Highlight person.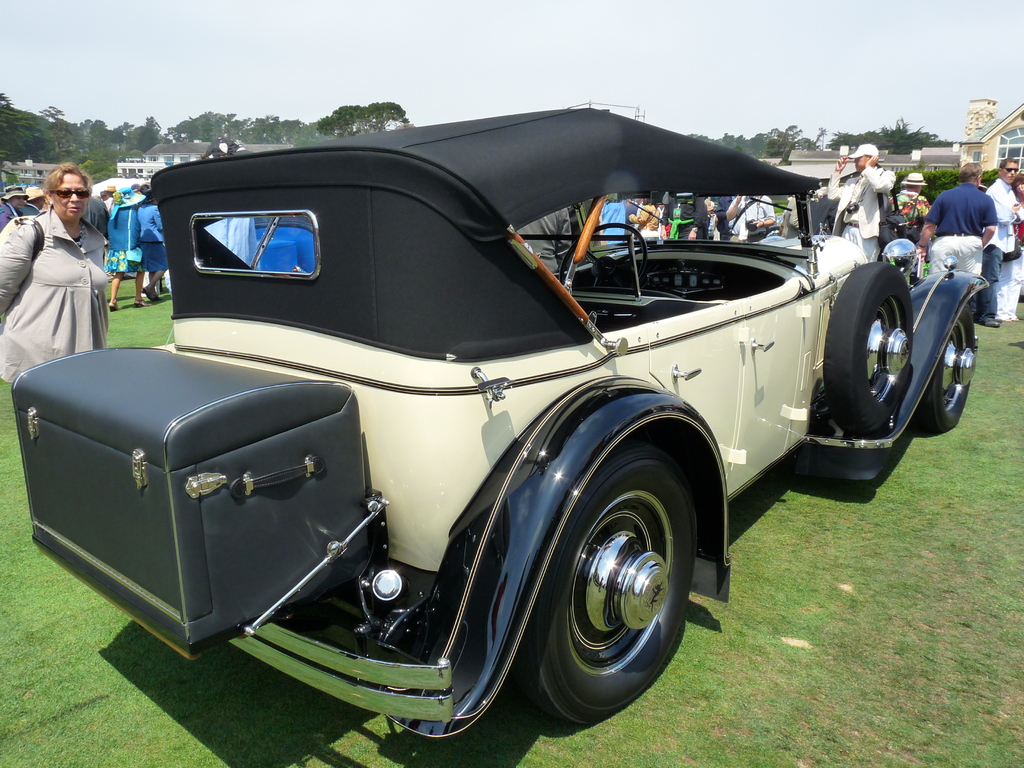
Highlighted region: pyautogui.locateOnScreen(823, 143, 897, 265).
